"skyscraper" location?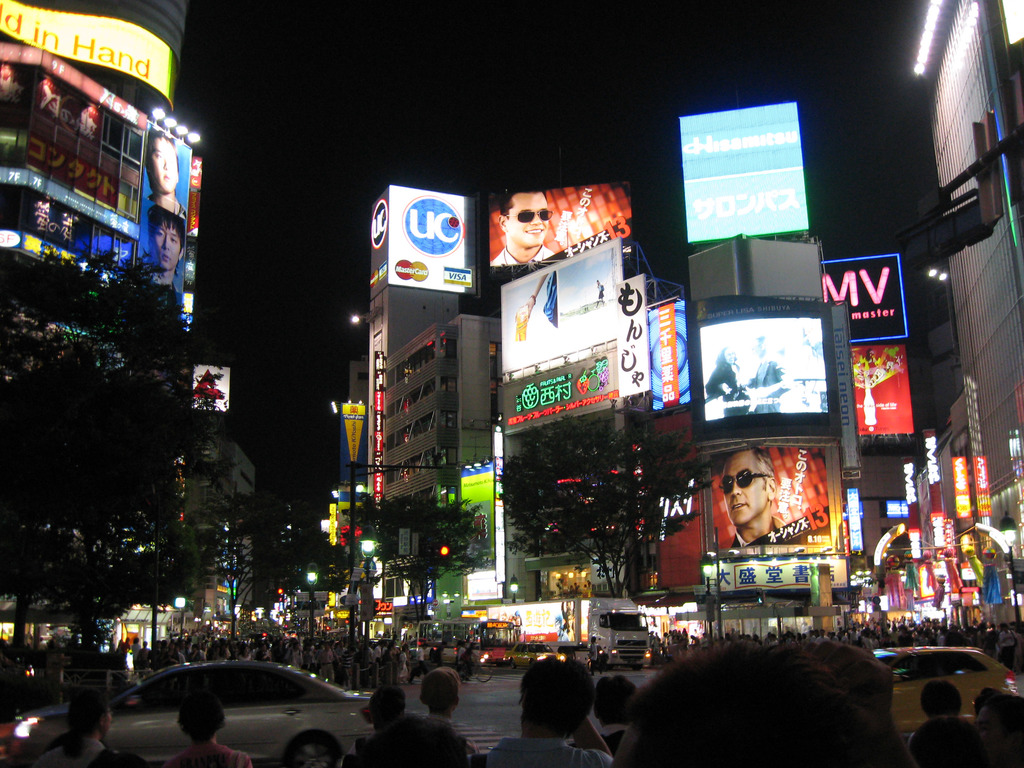
Rect(847, 0, 1023, 646)
